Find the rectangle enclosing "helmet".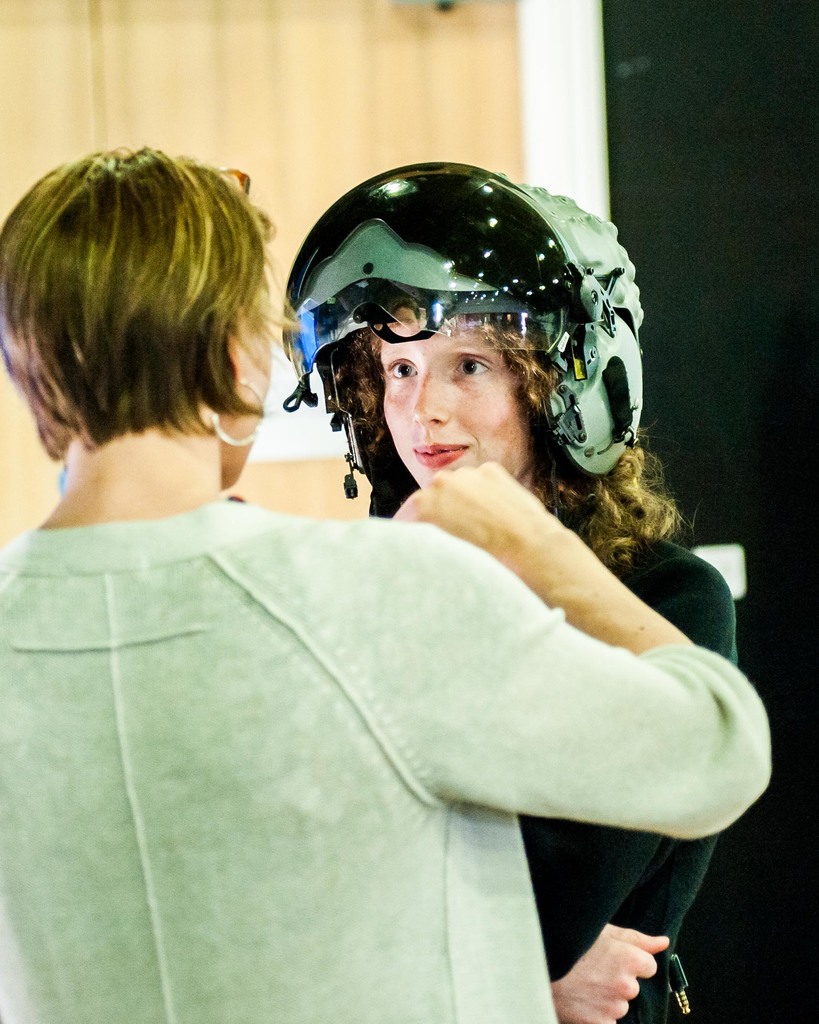
278,183,639,532.
